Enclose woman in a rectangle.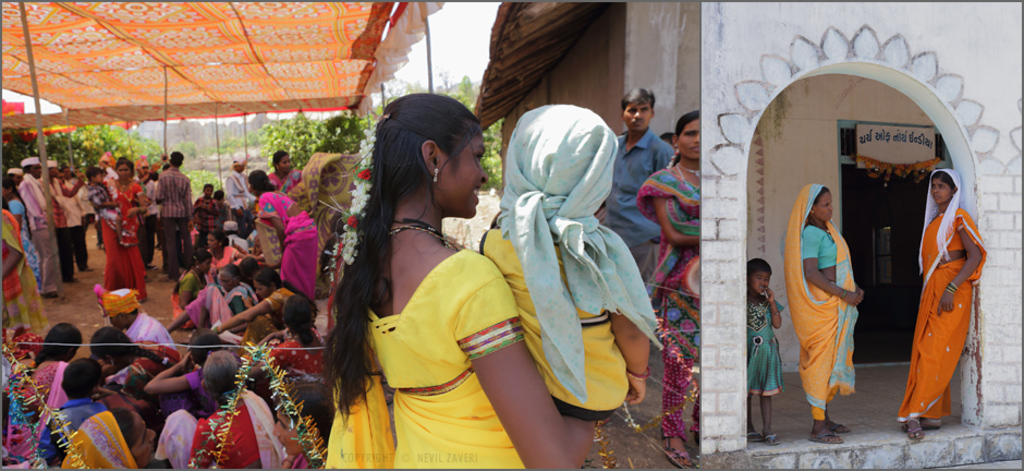
detection(271, 295, 325, 379).
